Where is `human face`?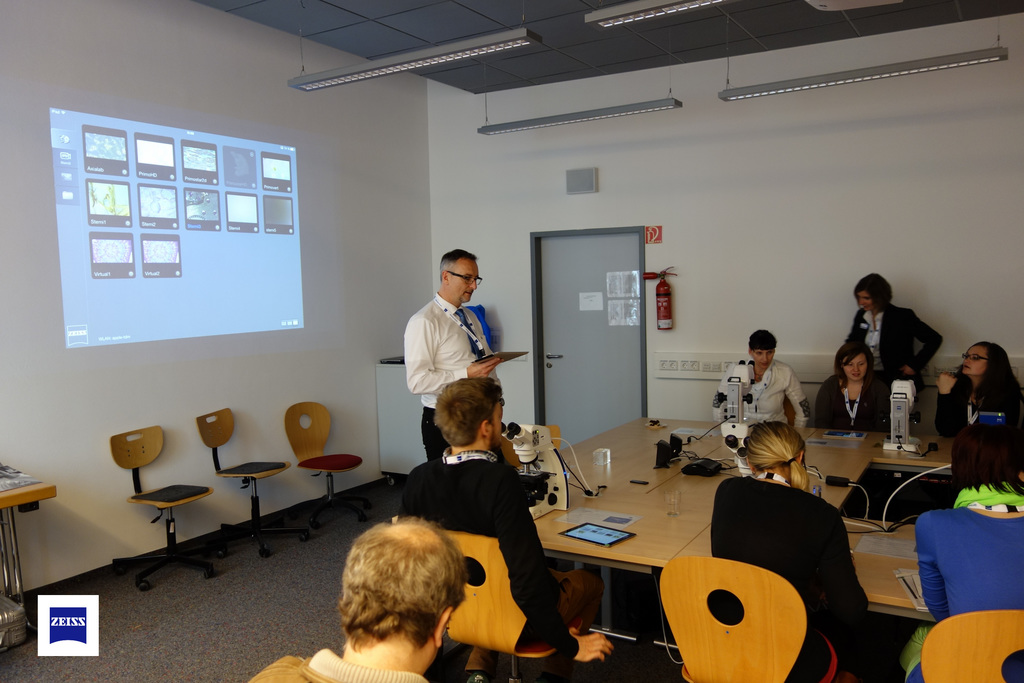
{"left": 752, "top": 348, "right": 777, "bottom": 368}.
